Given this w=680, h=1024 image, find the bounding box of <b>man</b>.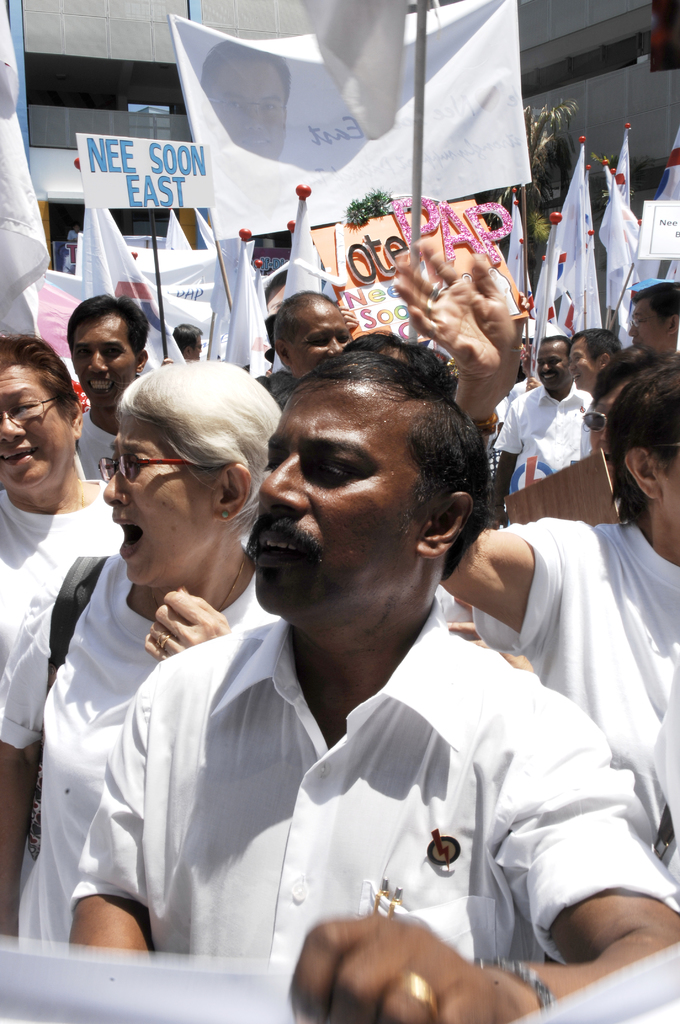
262 286 357 381.
